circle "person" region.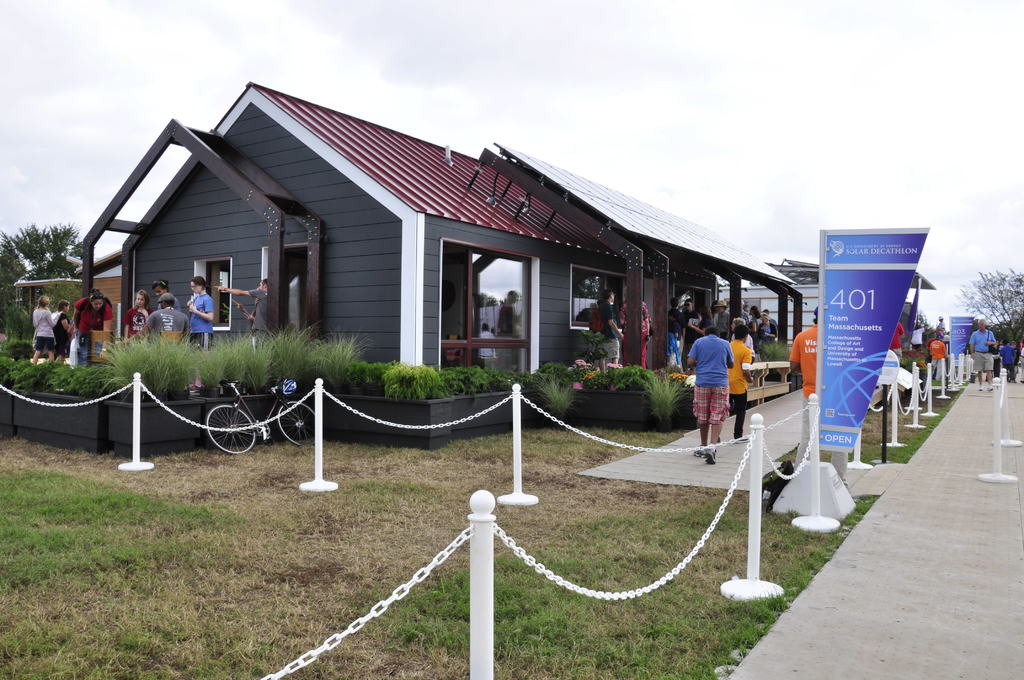
Region: crop(721, 328, 740, 440).
